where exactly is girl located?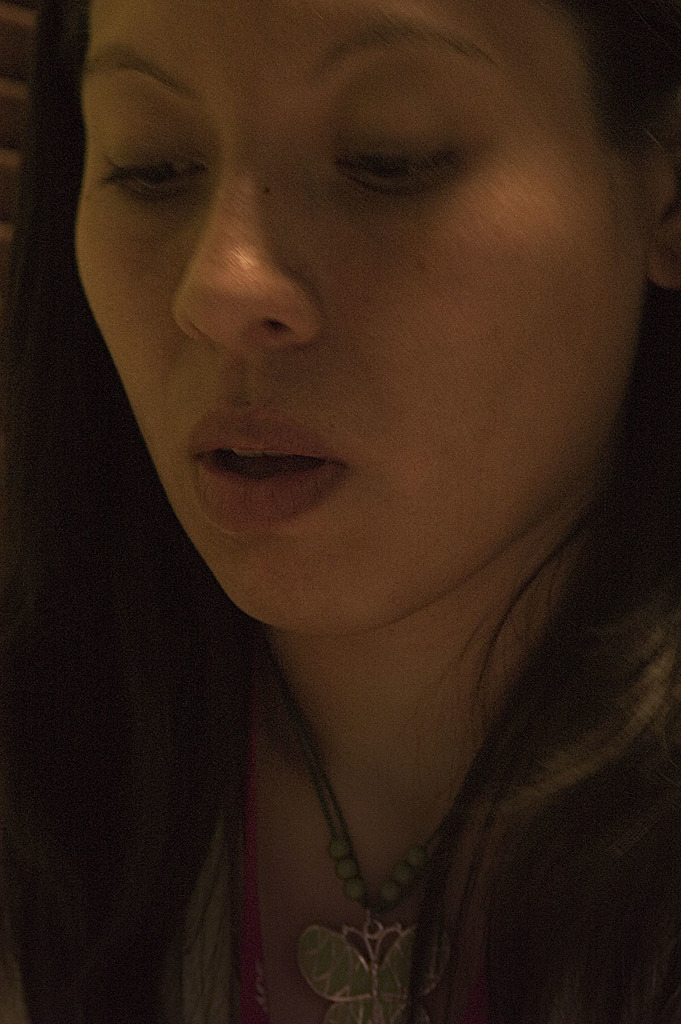
Its bounding box is select_region(17, 0, 680, 1023).
